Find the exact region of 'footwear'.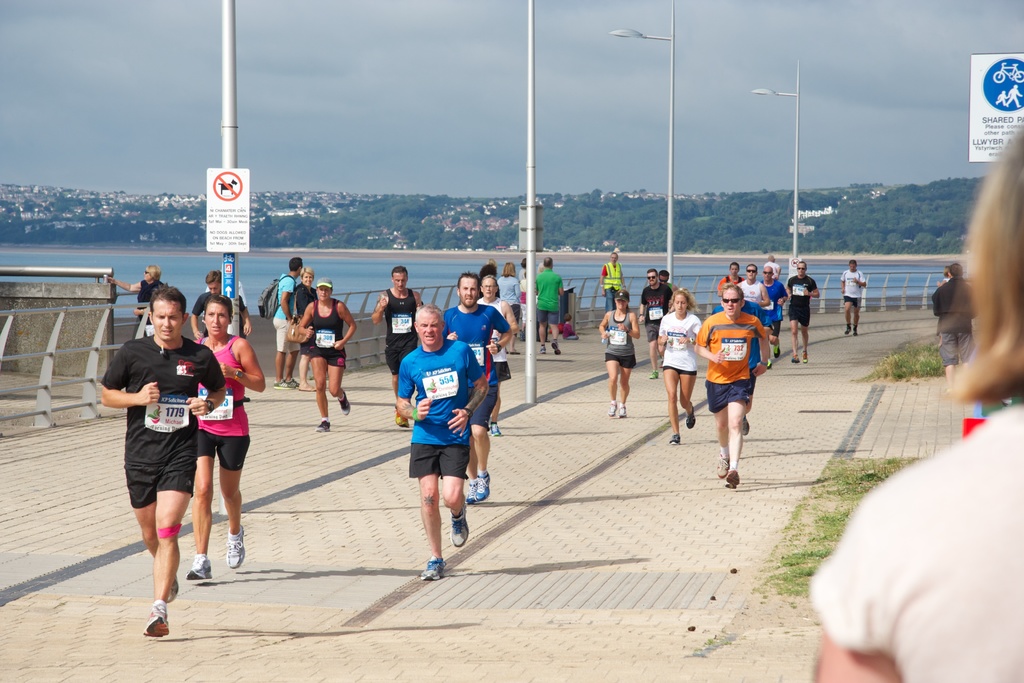
Exact region: (615, 402, 627, 419).
